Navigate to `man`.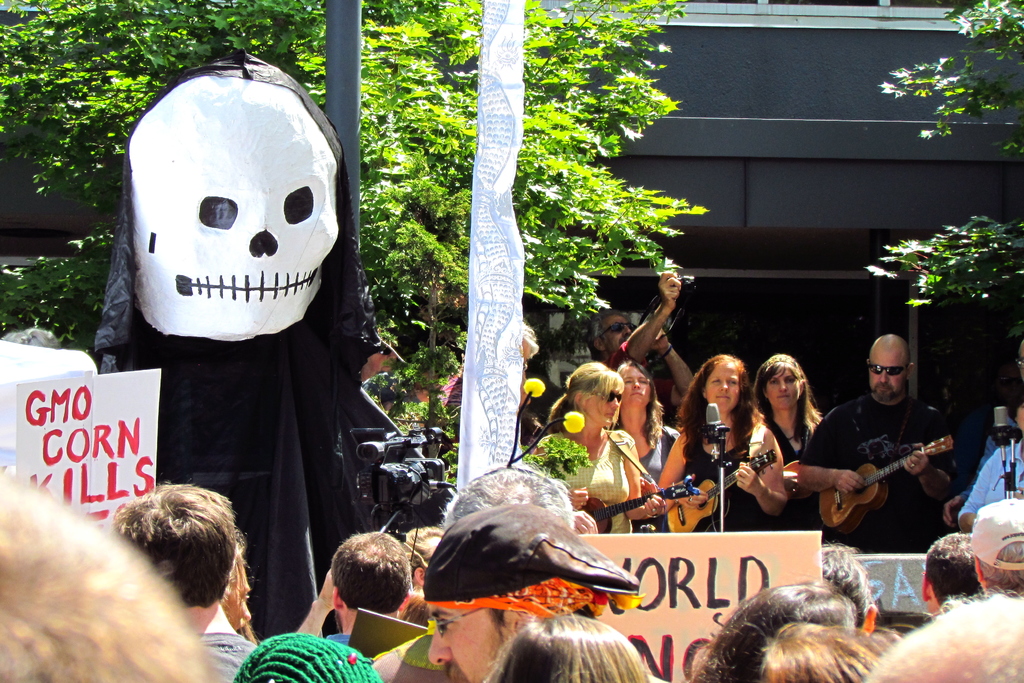
Navigation target: (328,535,416,645).
